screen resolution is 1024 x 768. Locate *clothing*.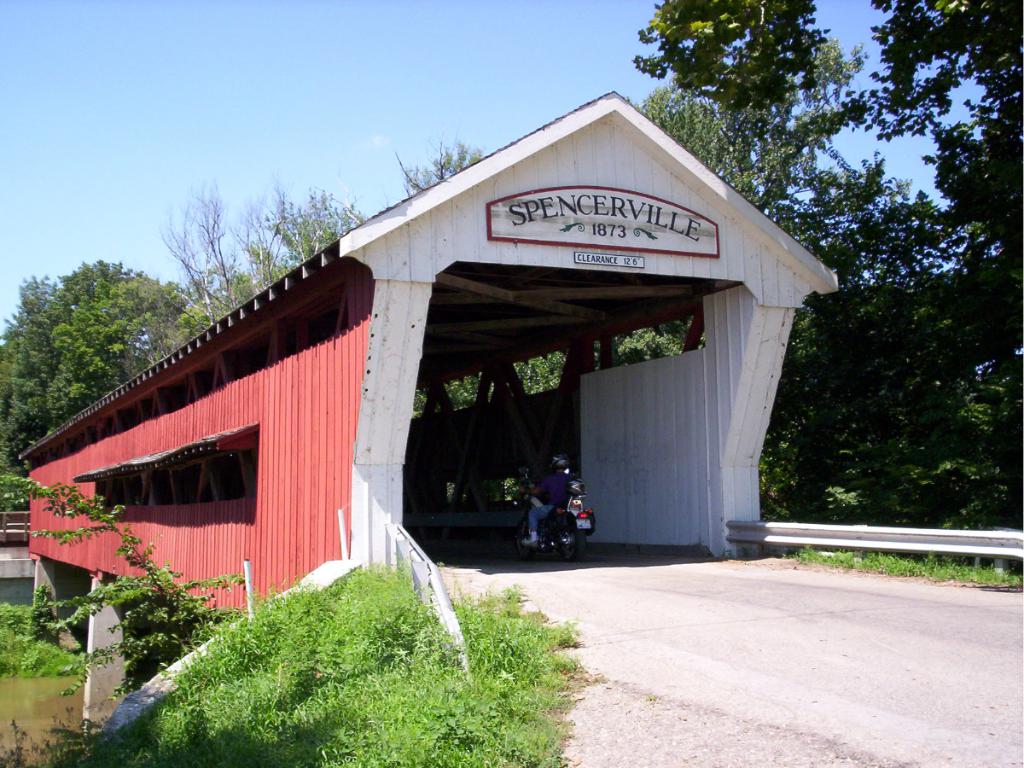
[526,467,573,536].
